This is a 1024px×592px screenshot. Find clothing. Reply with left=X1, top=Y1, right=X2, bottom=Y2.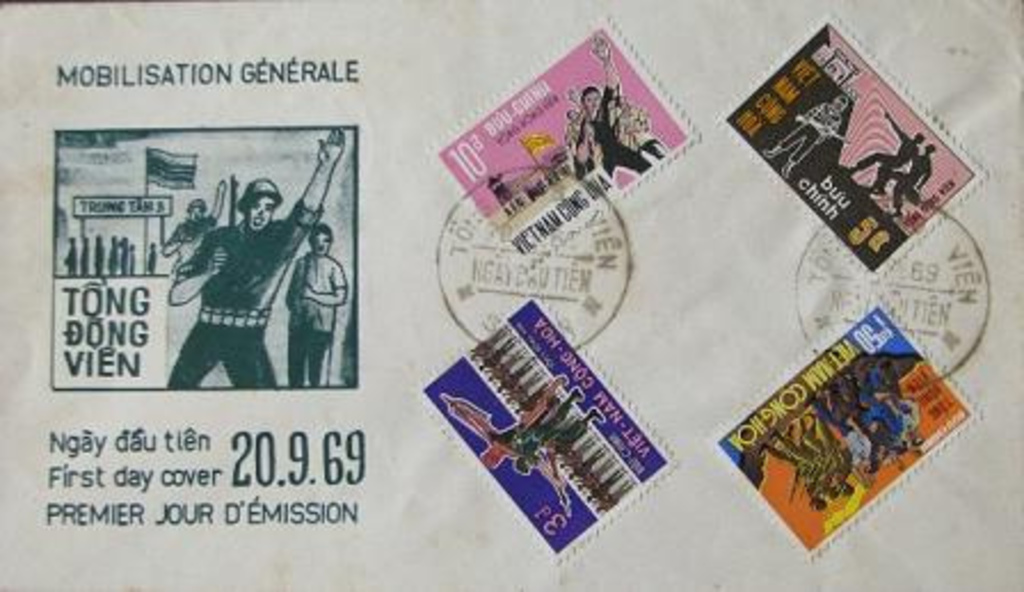
left=850, top=114, right=919, bottom=192.
